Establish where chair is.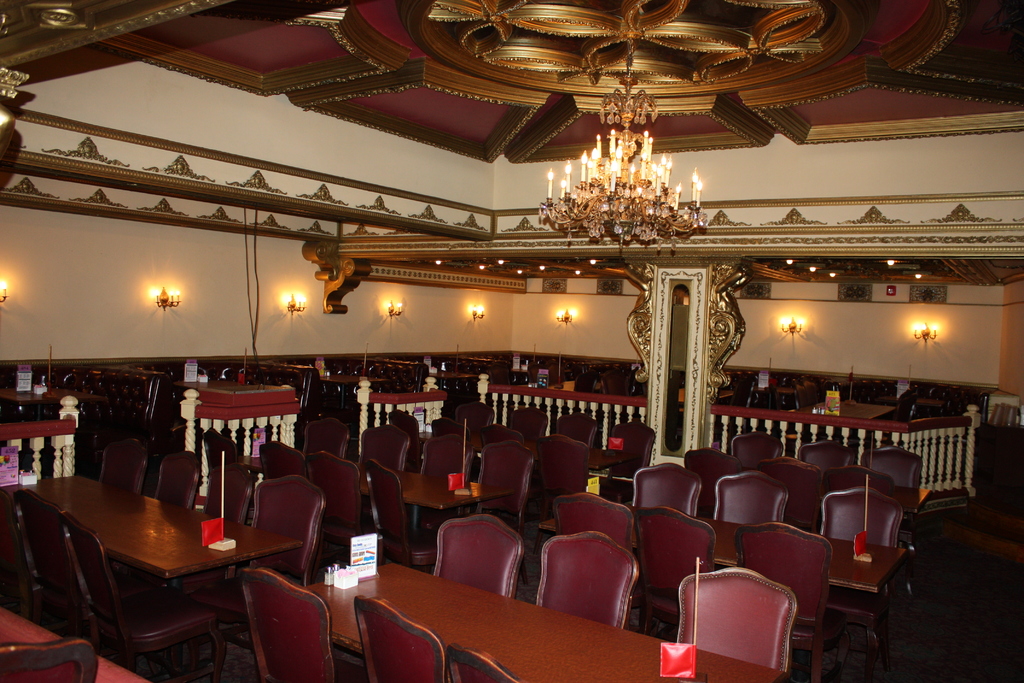
Established at locate(365, 461, 427, 572).
